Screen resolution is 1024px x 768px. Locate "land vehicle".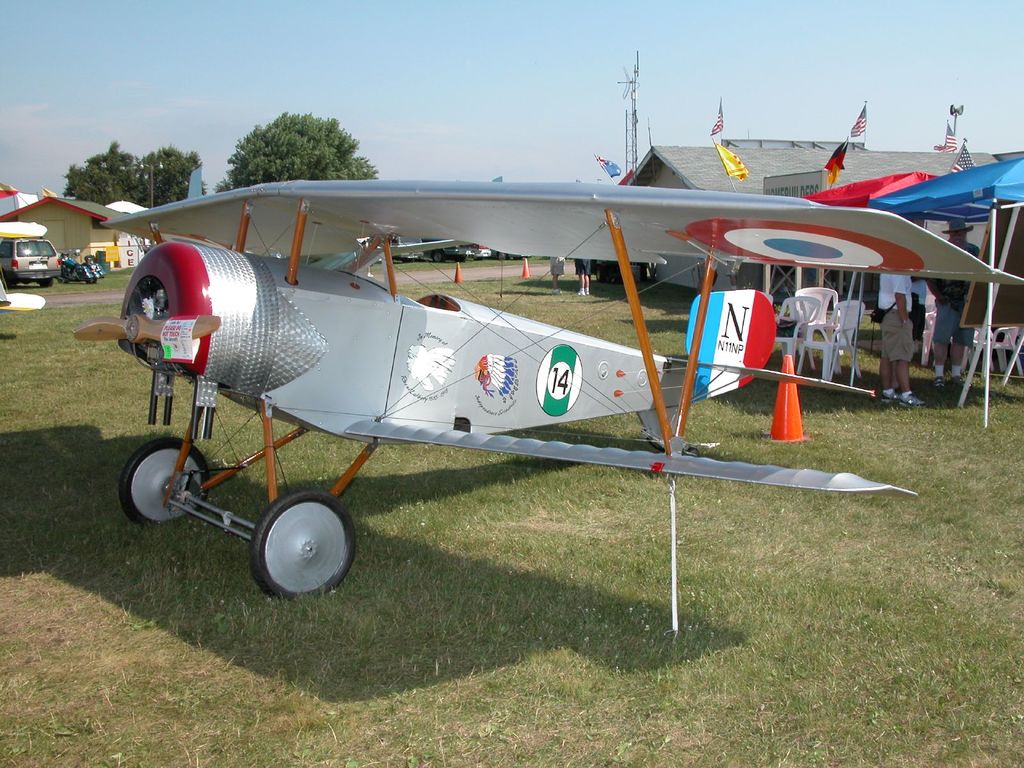
select_region(0, 229, 65, 298).
